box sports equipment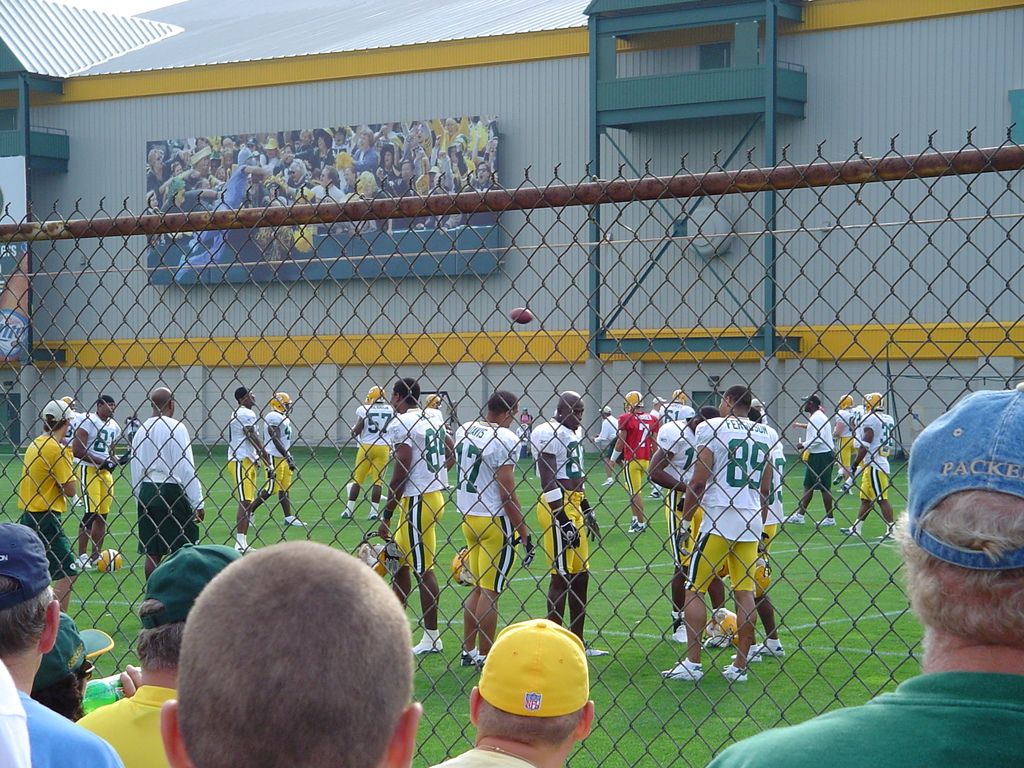
234/532/255/557
